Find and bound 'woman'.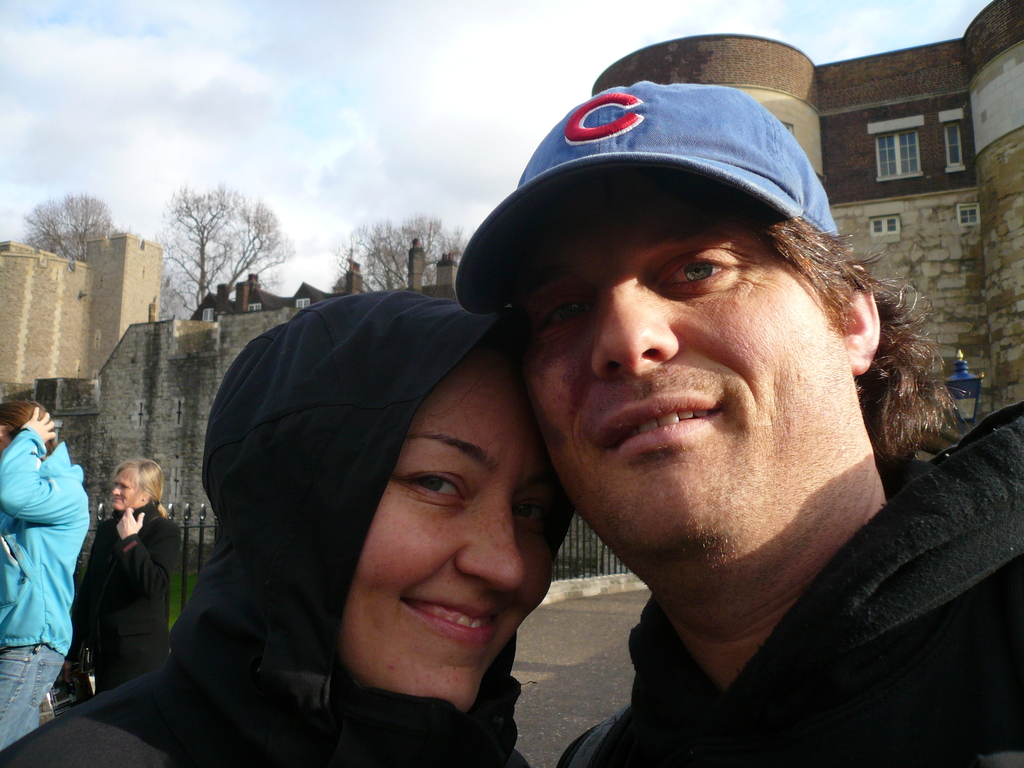
Bound: <bbox>70, 458, 180, 691</bbox>.
